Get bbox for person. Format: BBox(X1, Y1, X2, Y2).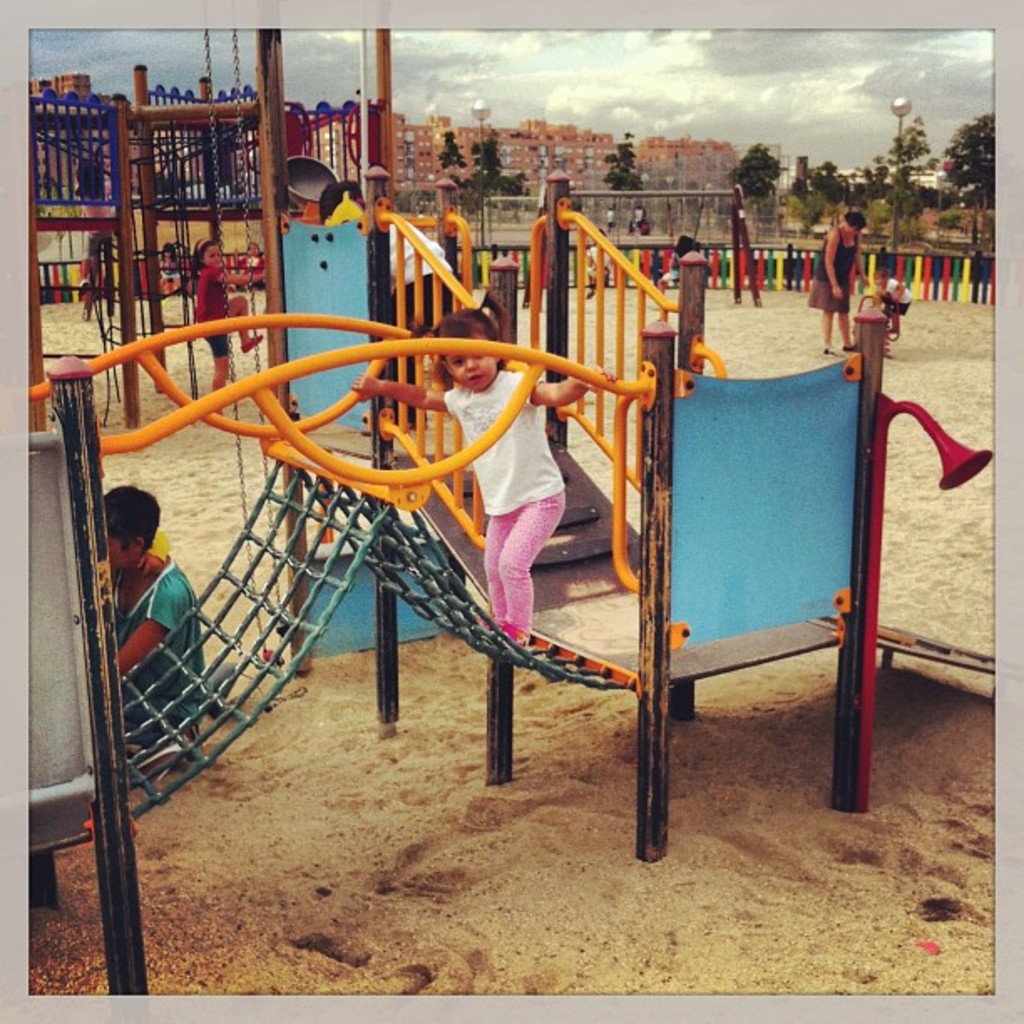
BBox(350, 308, 616, 646).
